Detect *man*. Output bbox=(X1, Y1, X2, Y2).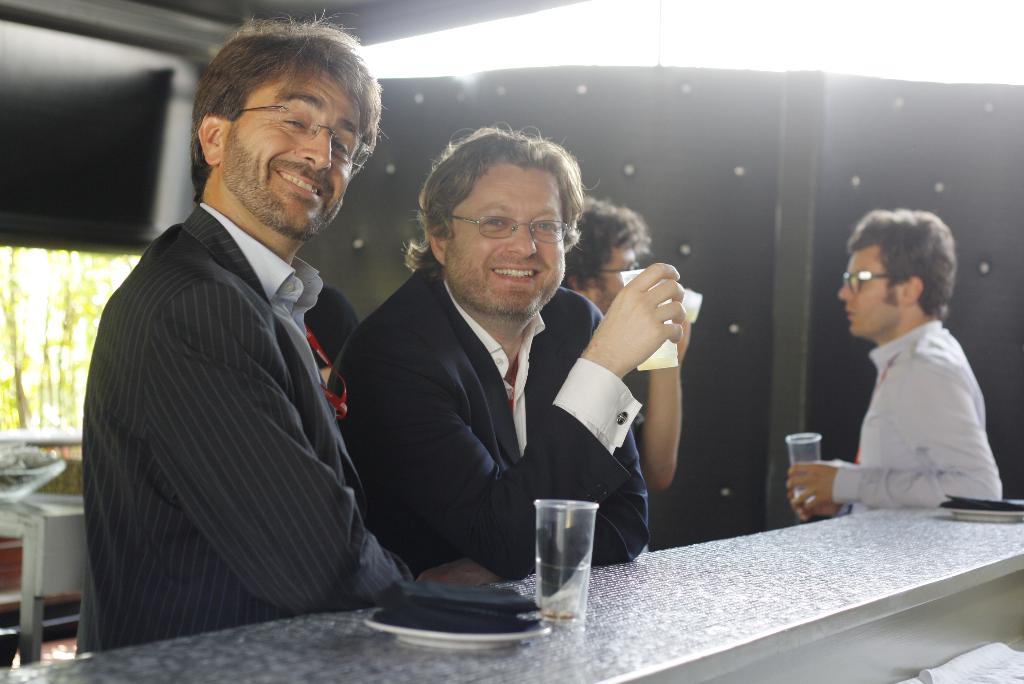
bbox=(79, 6, 412, 654).
